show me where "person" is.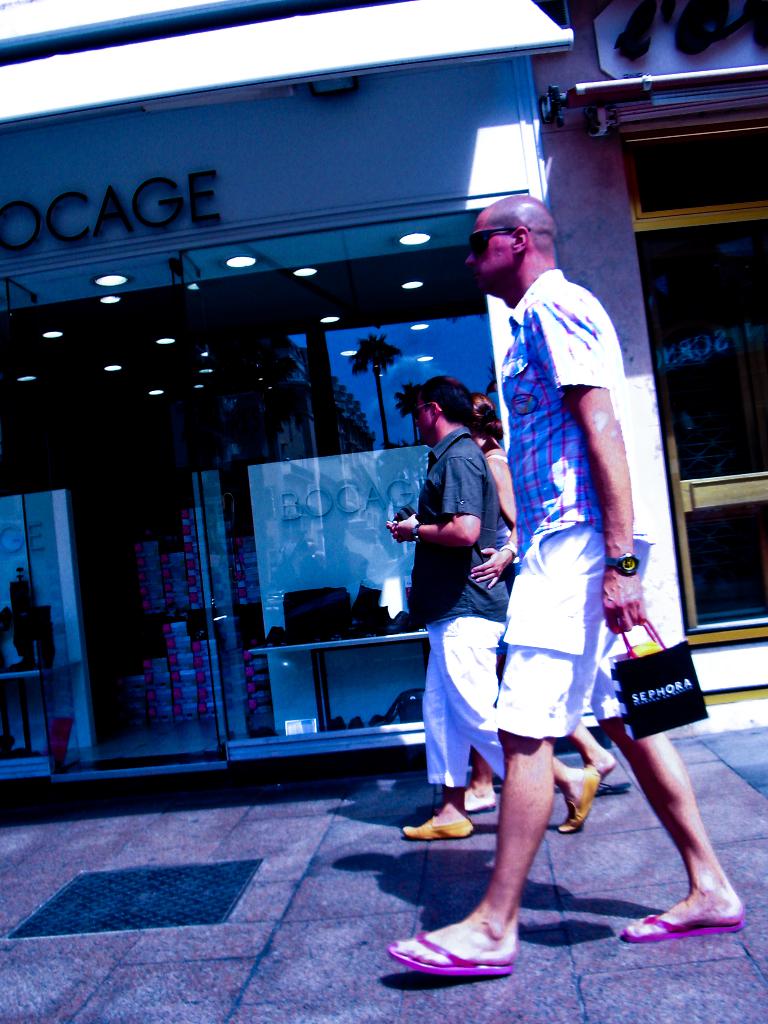
"person" is at [x1=390, y1=376, x2=593, y2=837].
